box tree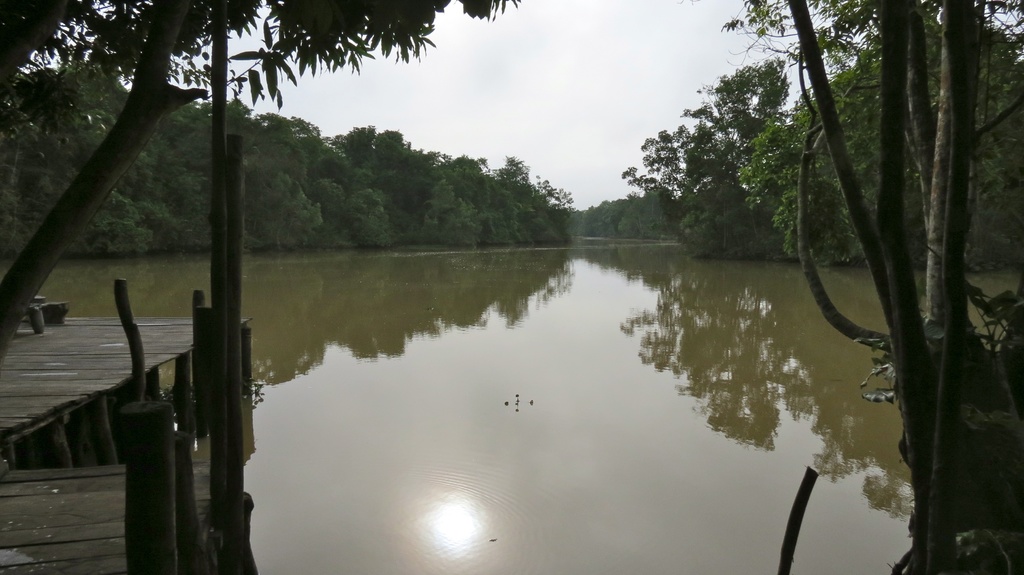
[0, 0, 518, 363]
